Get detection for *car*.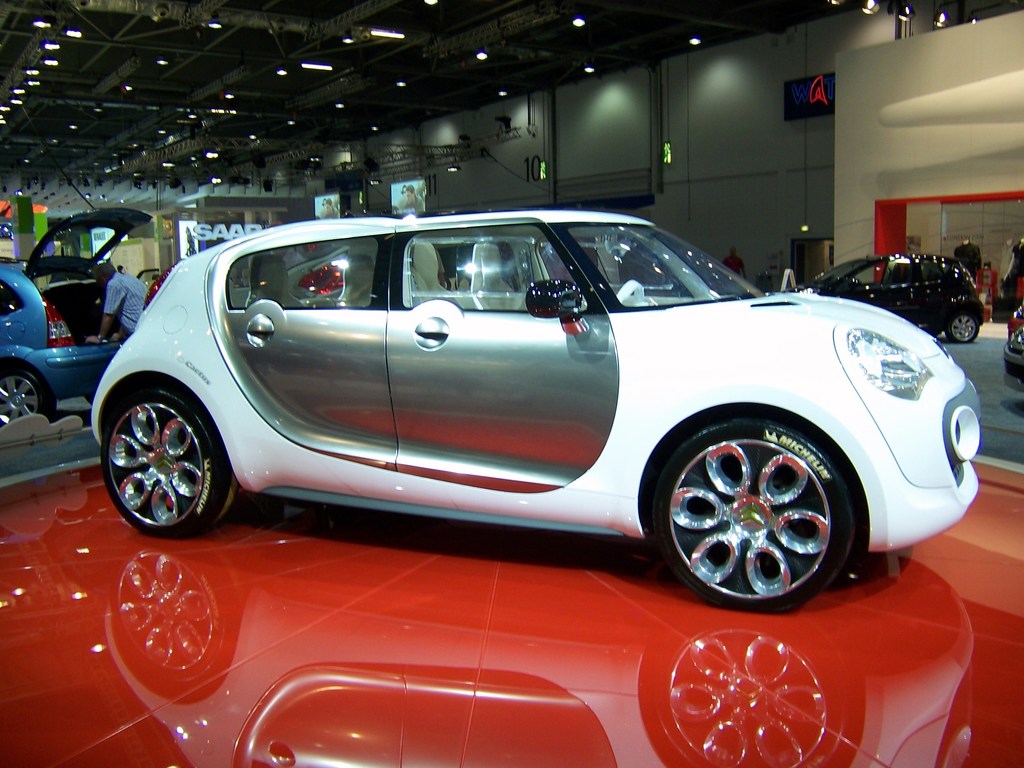
Detection: pyautogui.locateOnScreen(784, 252, 986, 345).
